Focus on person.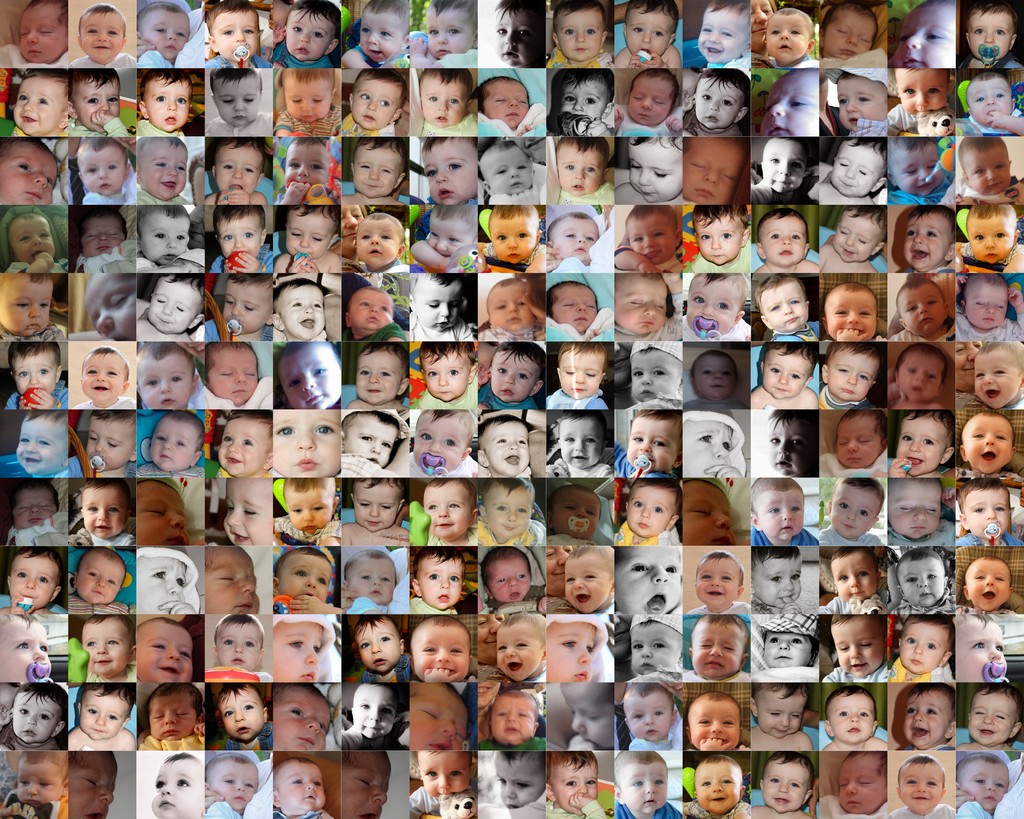
Focused at bbox=(67, 685, 134, 749).
